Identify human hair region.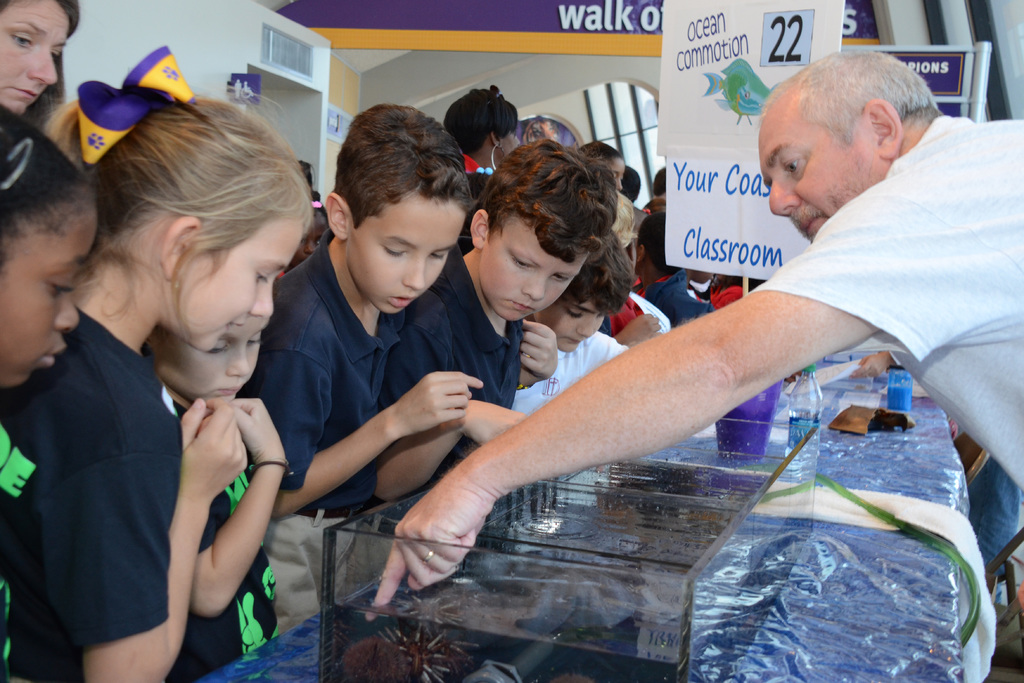
Region: crop(0, 0, 79, 130).
